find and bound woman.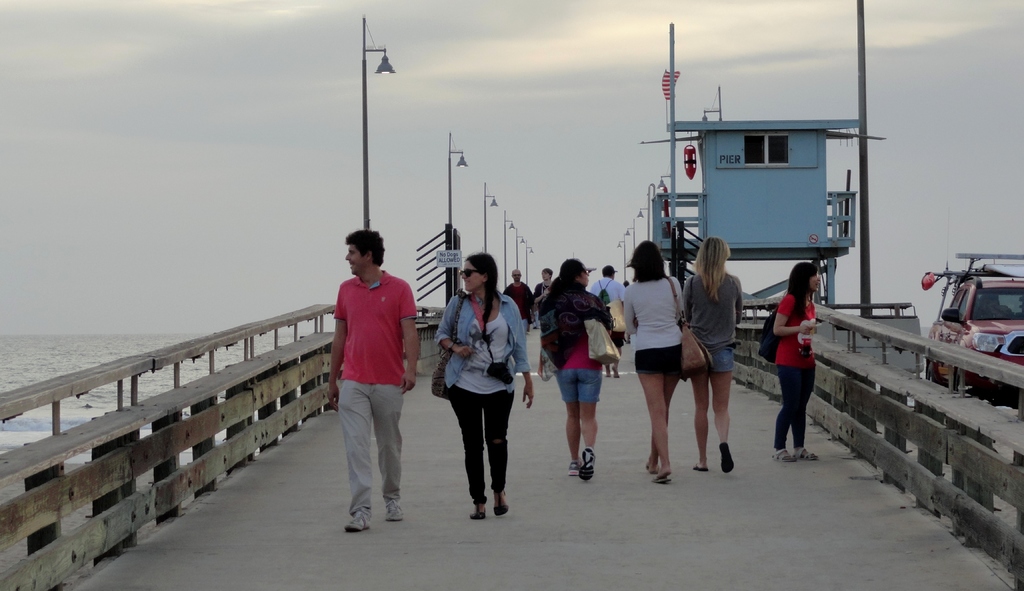
Bound: left=433, top=257, right=526, bottom=520.
